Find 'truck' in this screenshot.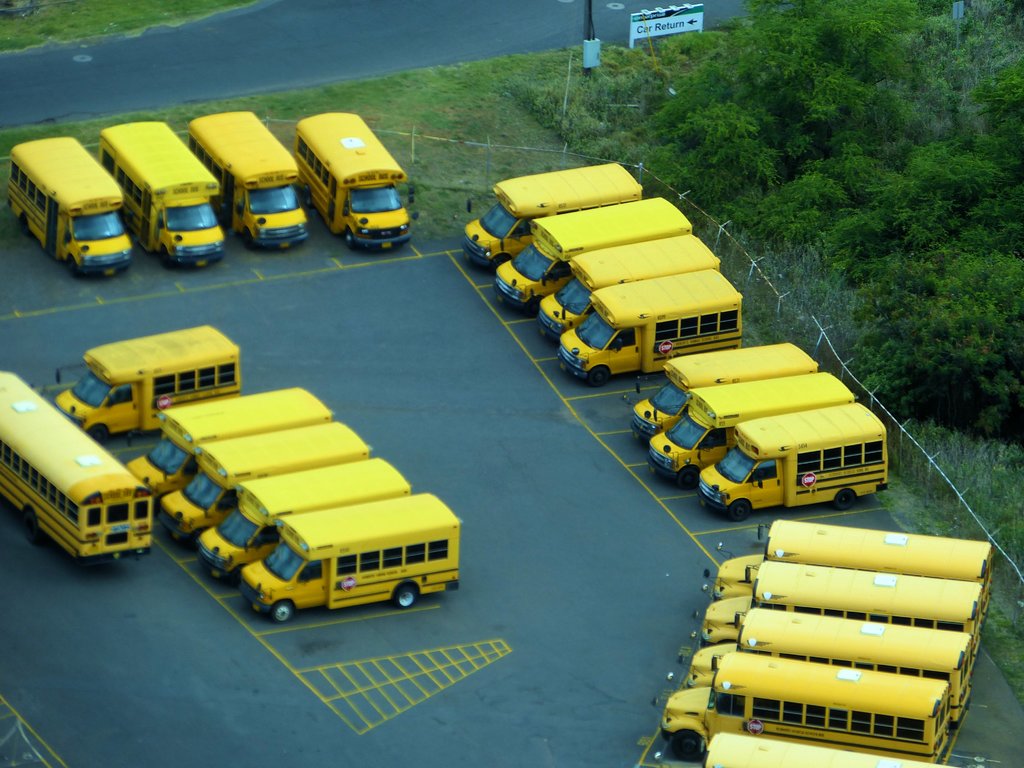
The bounding box for 'truck' is <bbox>232, 514, 475, 623</bbox>.
